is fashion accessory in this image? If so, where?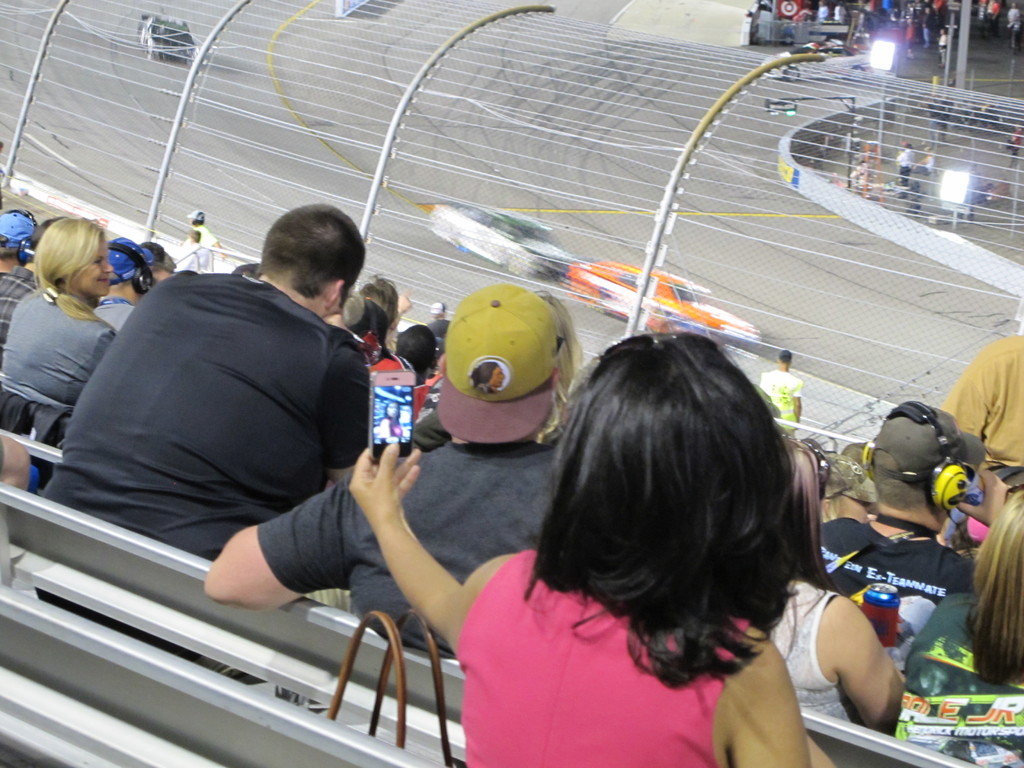
Yes, at select_region(429, 286, 568, 446).
